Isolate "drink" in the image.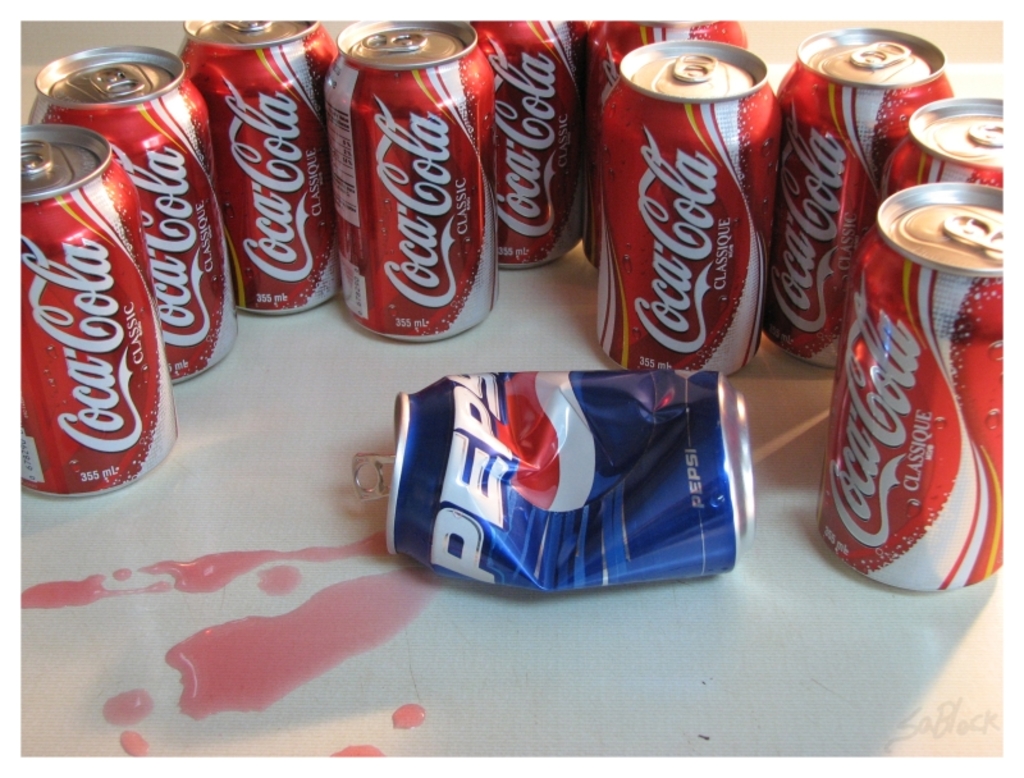
Isolated region: pyautogui.locateOnScreen(611, 52, 777, 380).
